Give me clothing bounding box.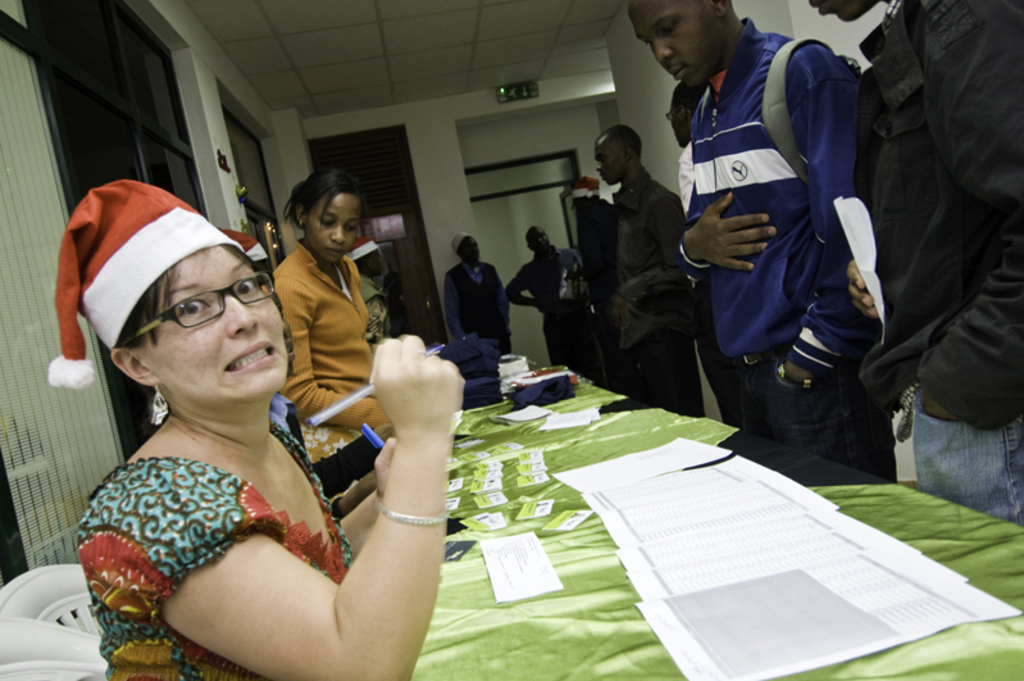
box(607, 172, 704, 410).
